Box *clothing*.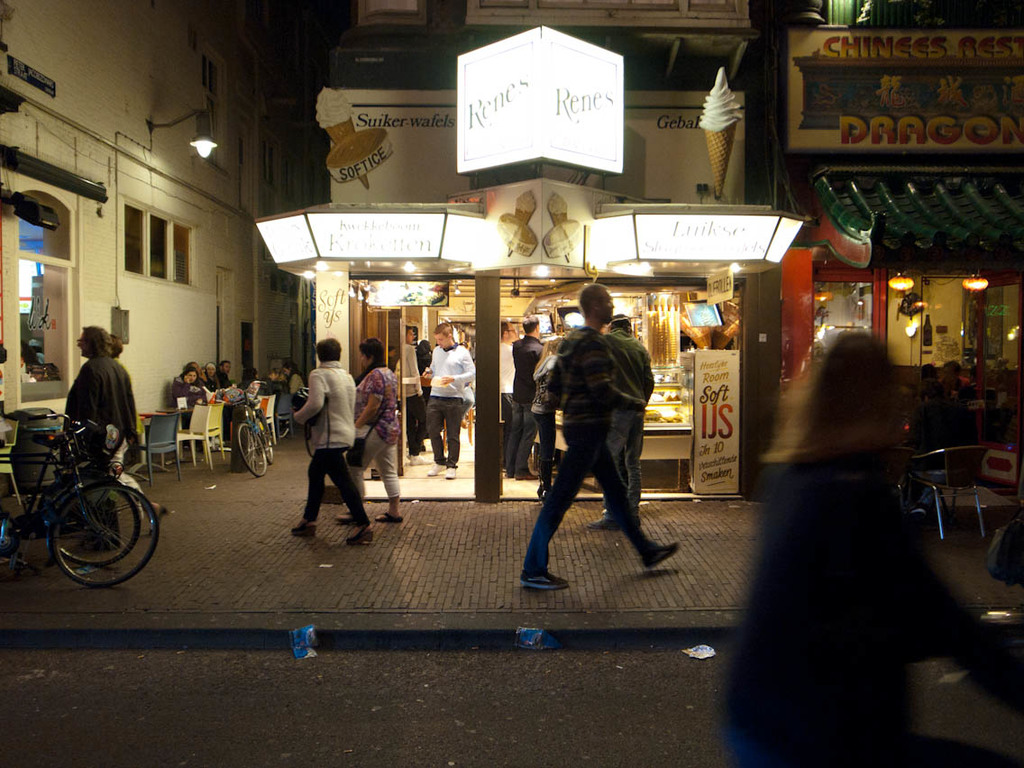
region(425, 342, 480, 467).
